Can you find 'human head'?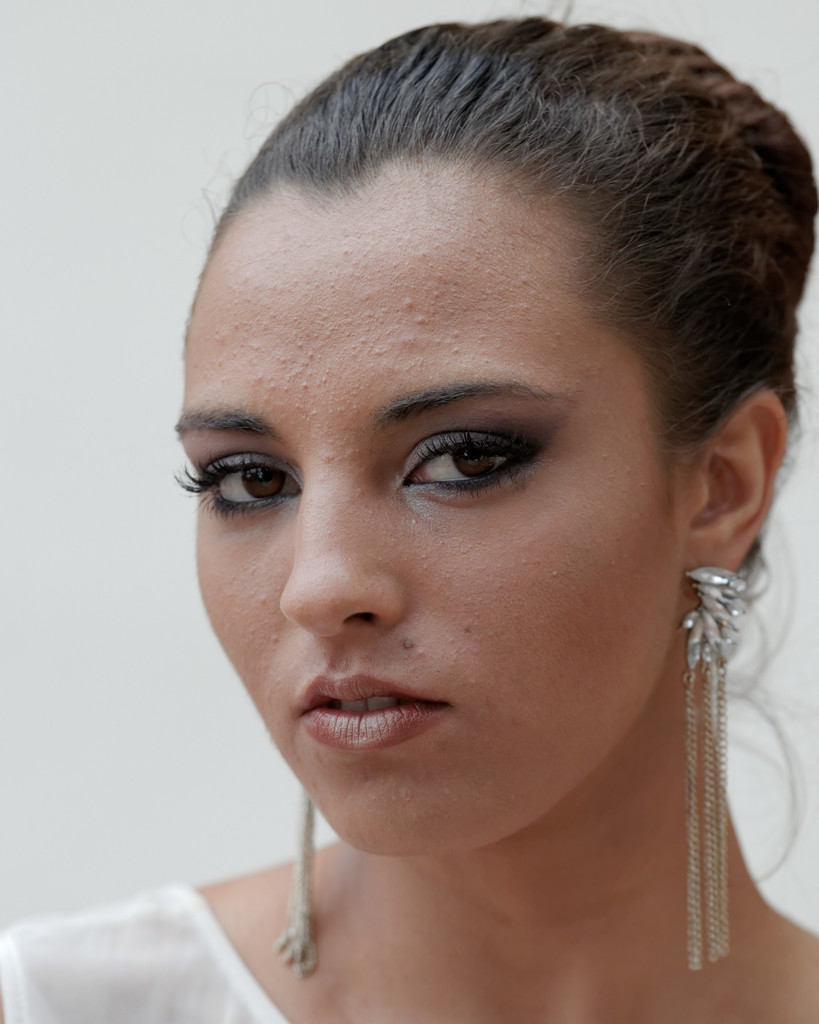
Yes, bounding box: select_region(184, 12, 773, 832).
